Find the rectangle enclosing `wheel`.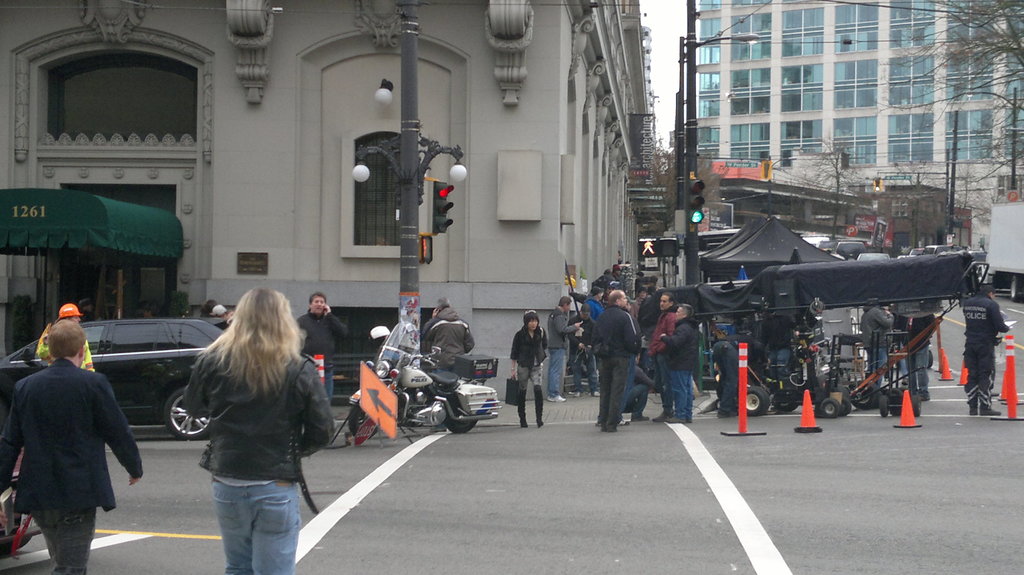
select_region(161, 384, 214, 440).
